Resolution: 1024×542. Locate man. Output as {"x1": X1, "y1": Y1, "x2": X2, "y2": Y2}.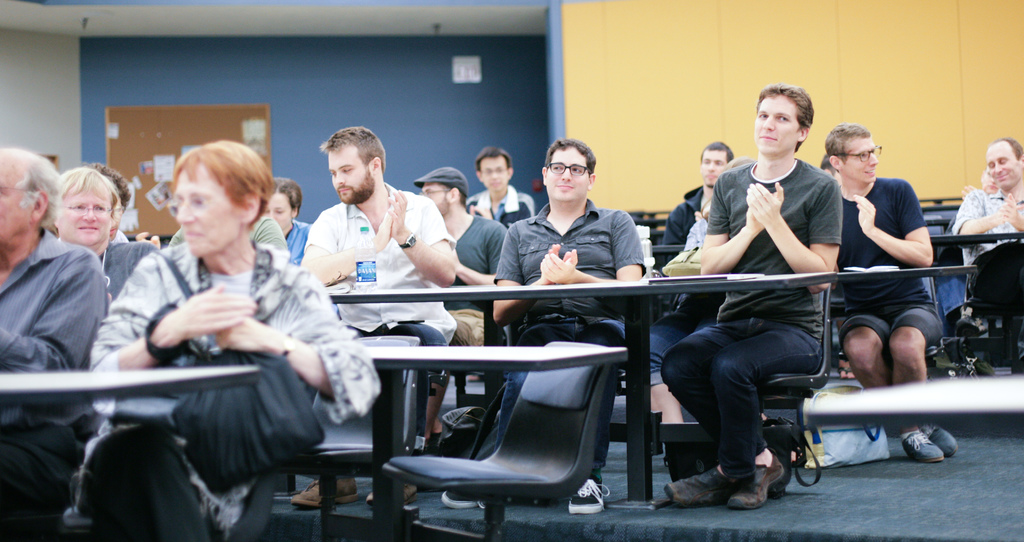
{"x1": 0, "y1": 144, "x2": 109, "y2": 541}.
